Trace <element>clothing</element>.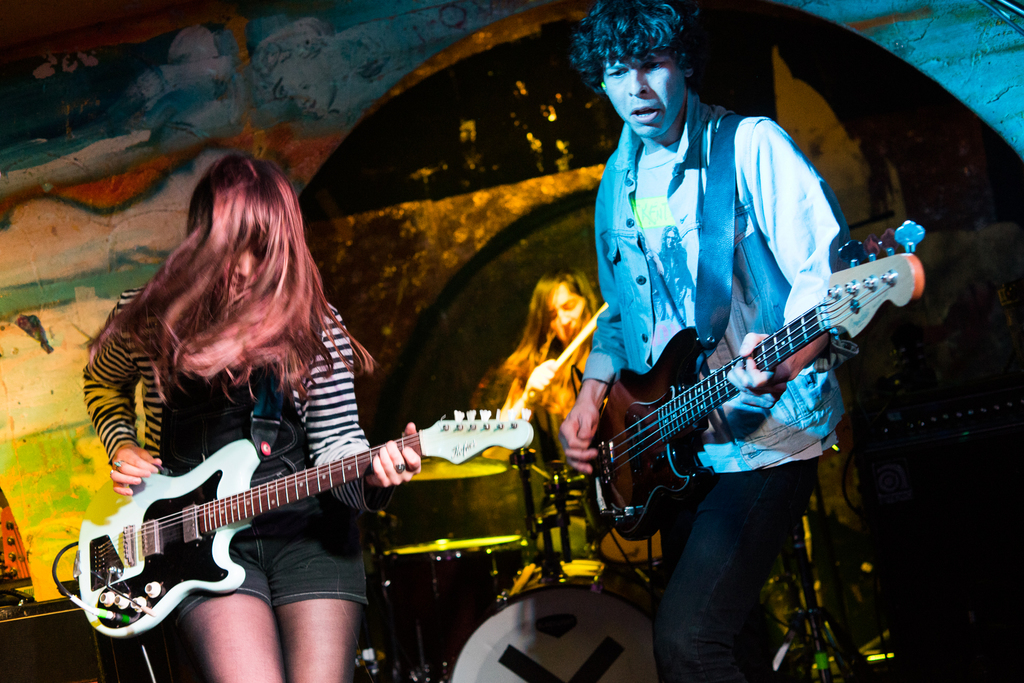
Traced to l=583, t=92, r=851, b=678.
